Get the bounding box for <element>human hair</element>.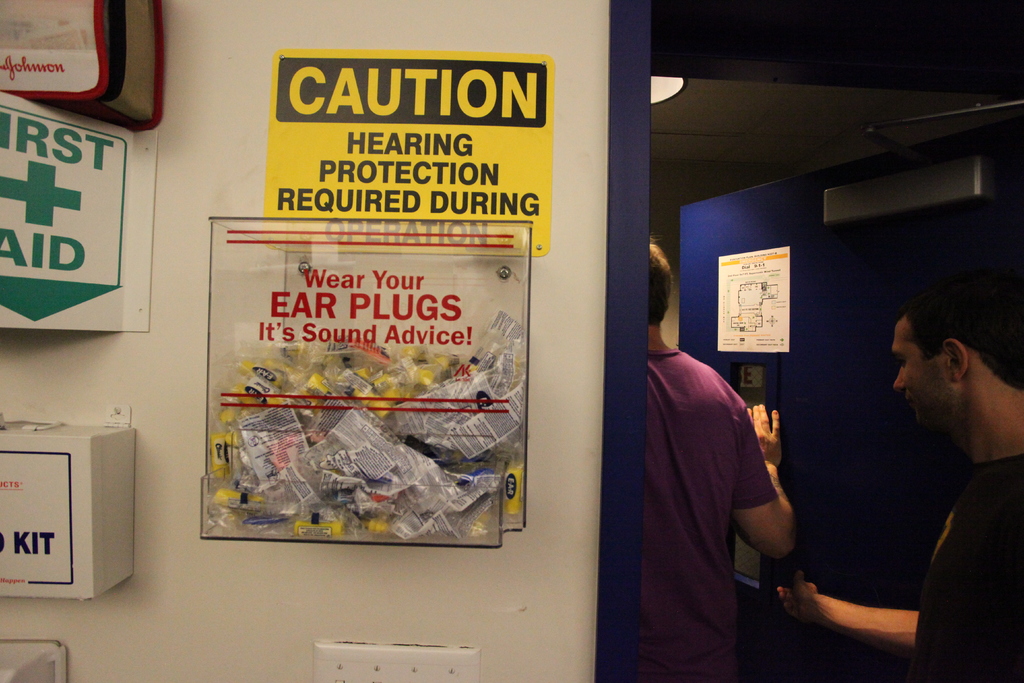
bbox=(895, 283, 1005, 402).
